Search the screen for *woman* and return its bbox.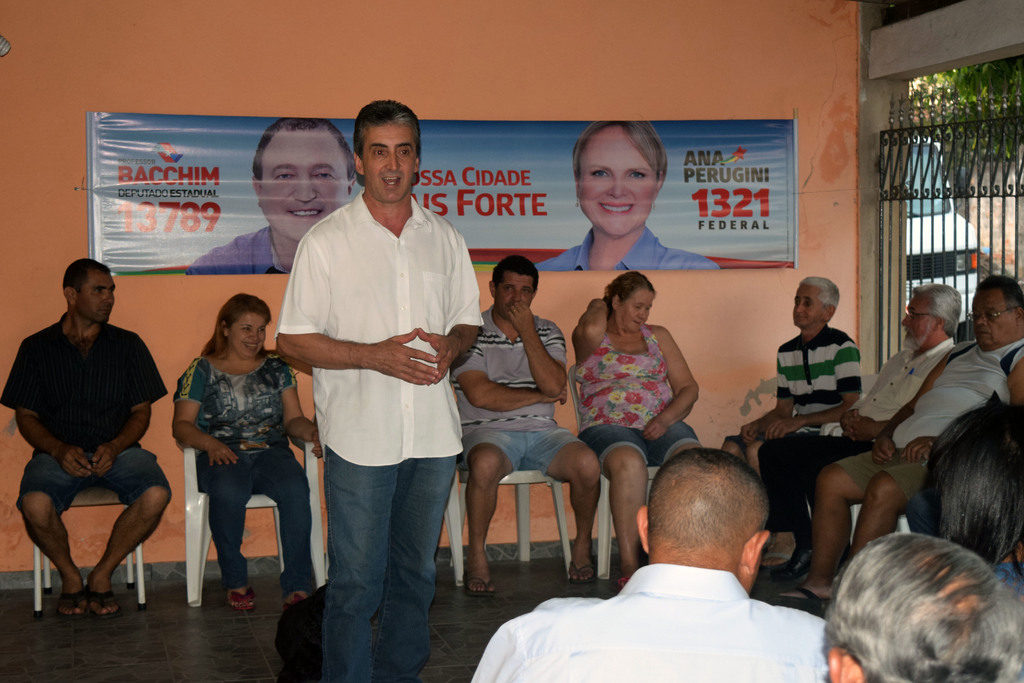
Found: bbox=[920, 402, 1023, 611].
